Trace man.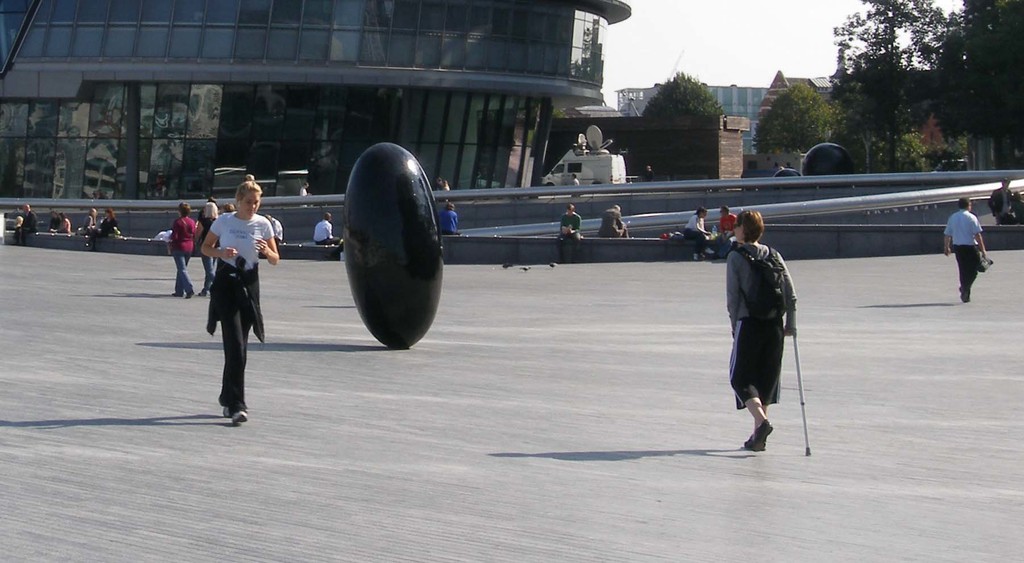
Traced to 991:173:1014:223.
